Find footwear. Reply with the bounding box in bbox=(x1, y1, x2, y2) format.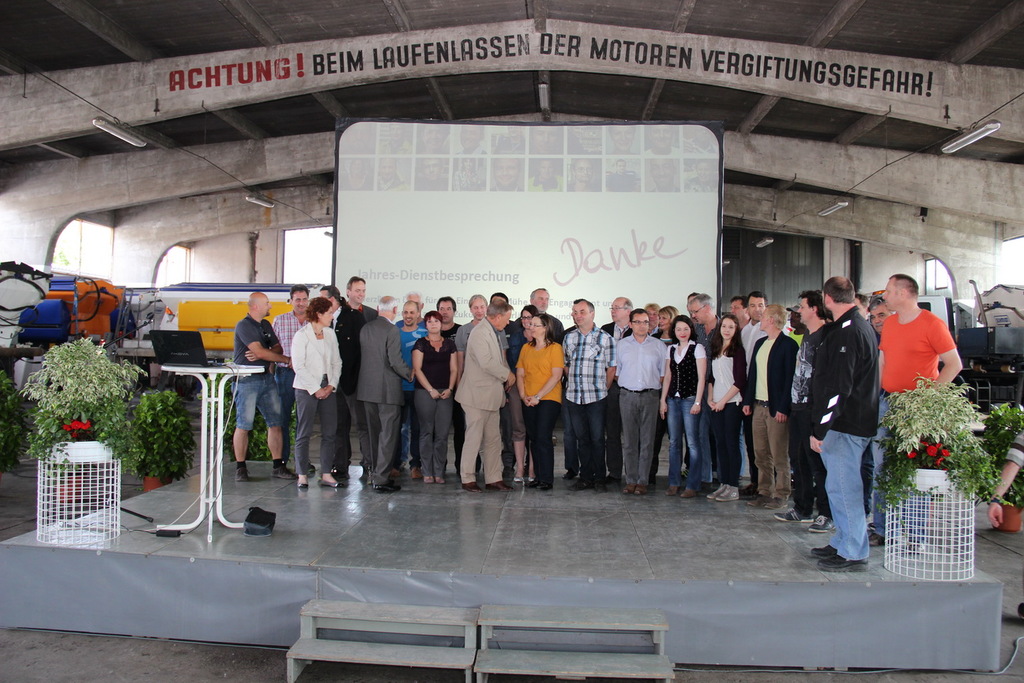
bbox=(663, 483, 679, 497).
